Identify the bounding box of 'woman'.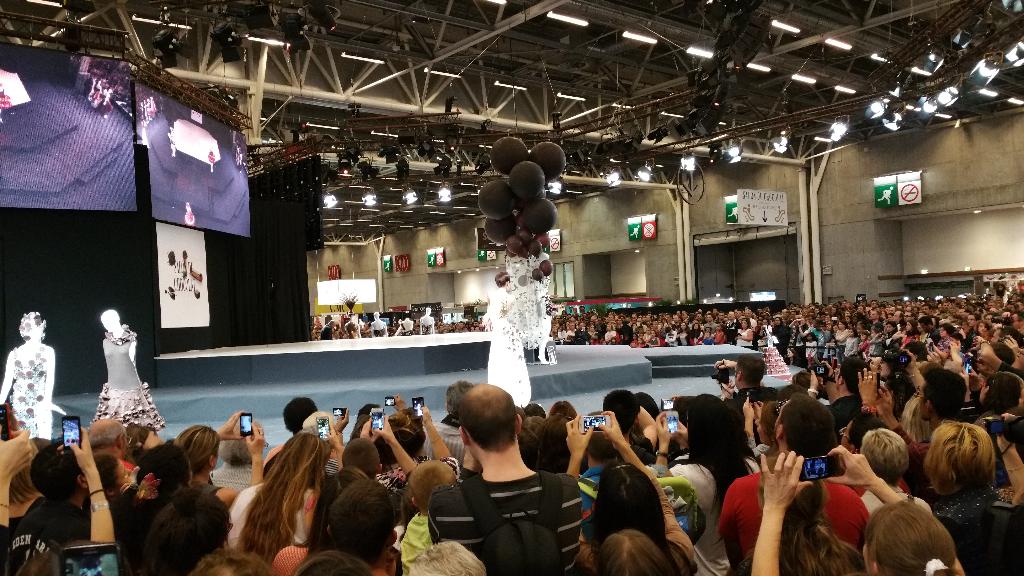
<box>371,310,387,340</box>.
